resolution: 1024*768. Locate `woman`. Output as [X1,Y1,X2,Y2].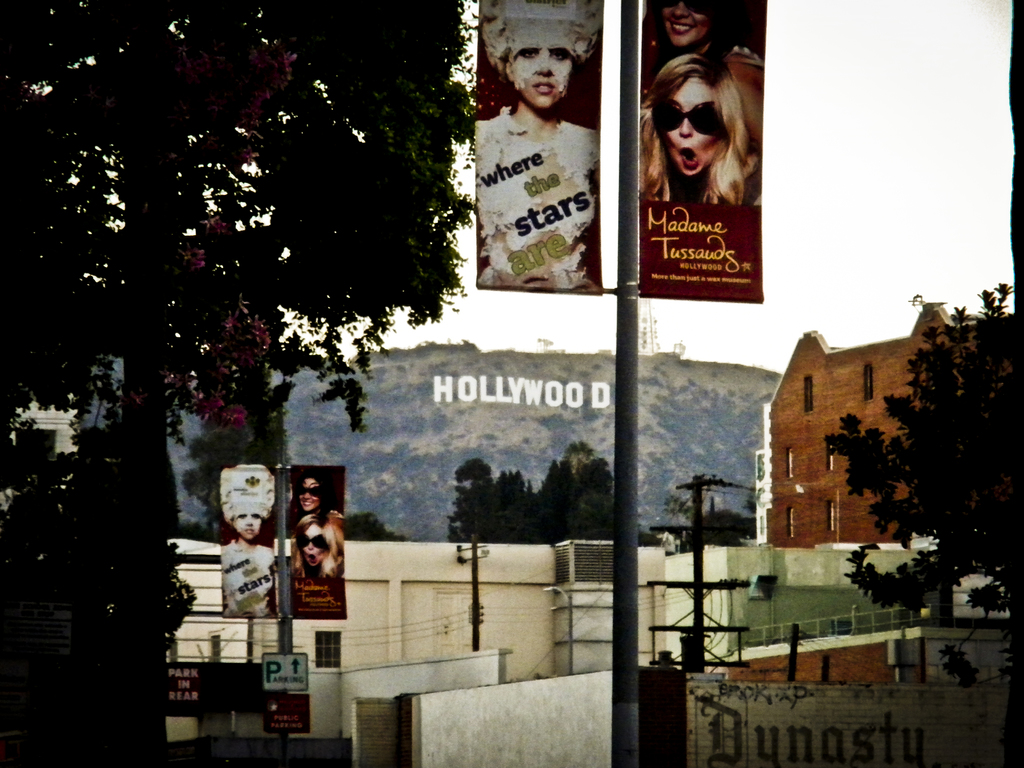
[643,0,765,150].
